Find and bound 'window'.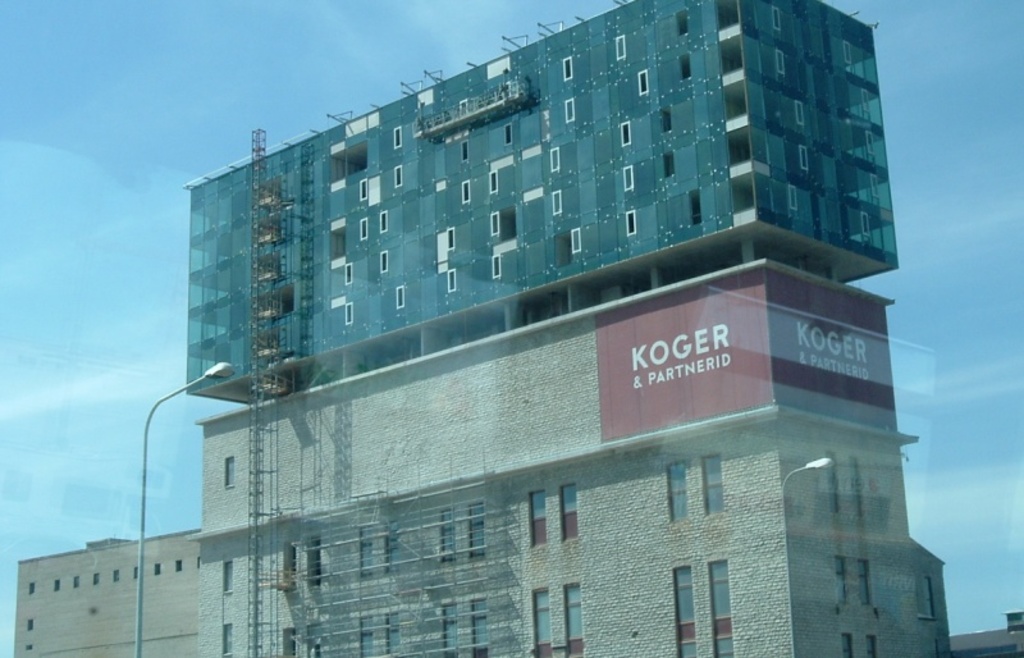
Bound: 223 561 233 593.
